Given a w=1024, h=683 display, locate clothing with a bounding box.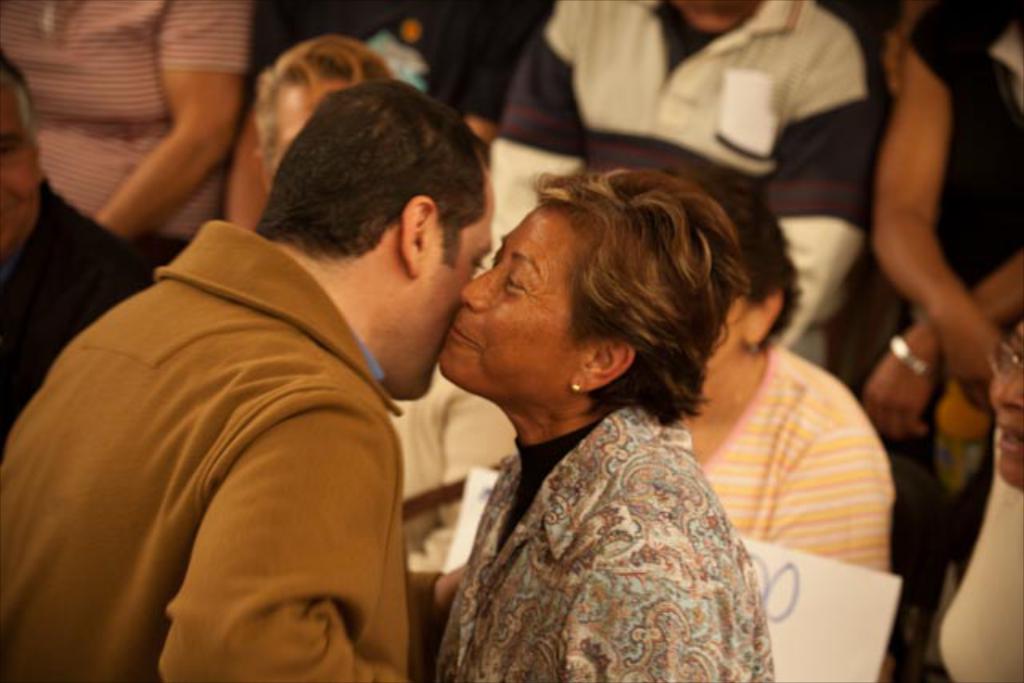
Located: left=688, top=341, right=891, bottom=681.
